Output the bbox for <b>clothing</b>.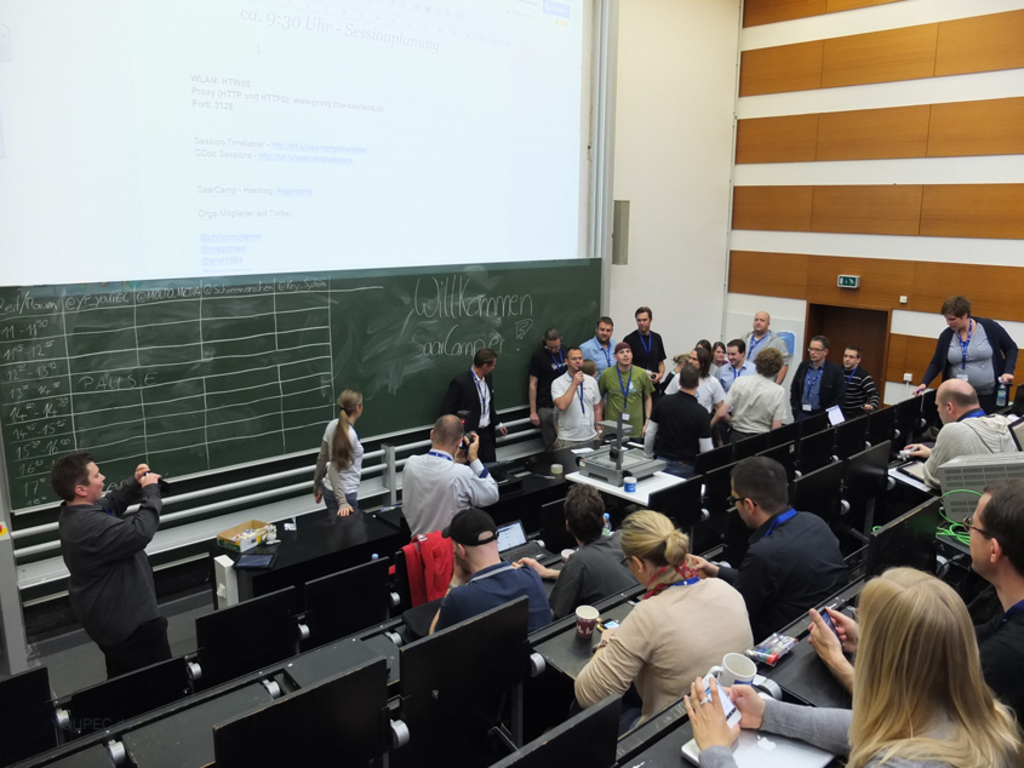
crop(574, 556, 756, 738).
